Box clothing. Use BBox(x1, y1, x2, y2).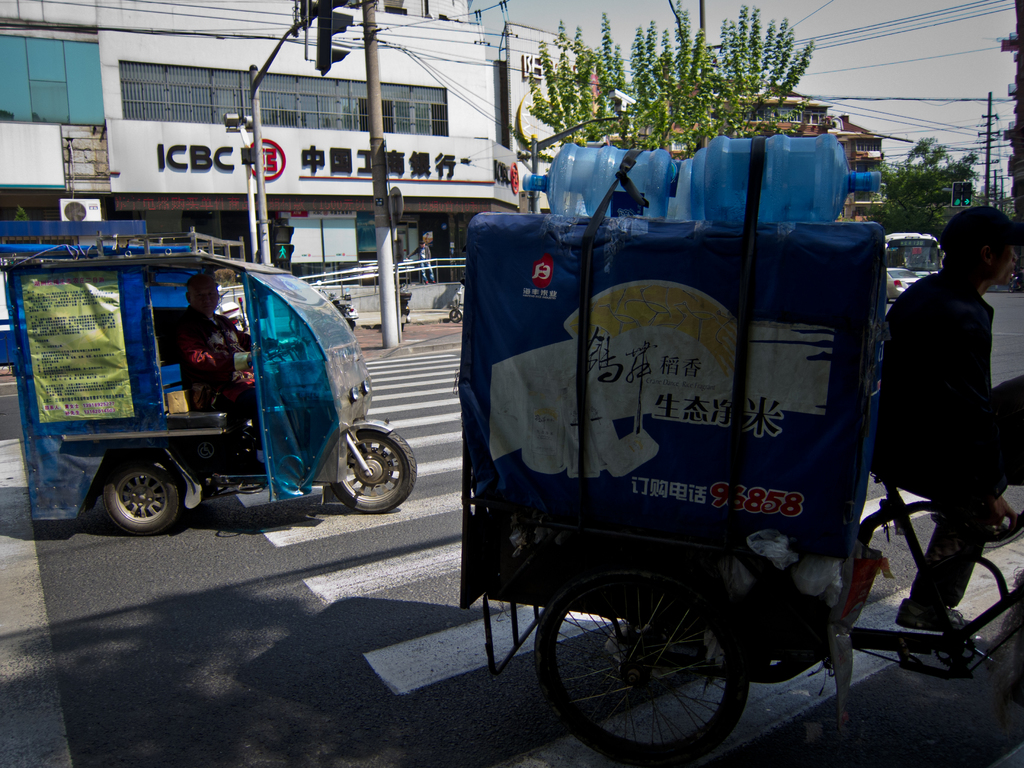
BBox(178, 305, 250, 413).
